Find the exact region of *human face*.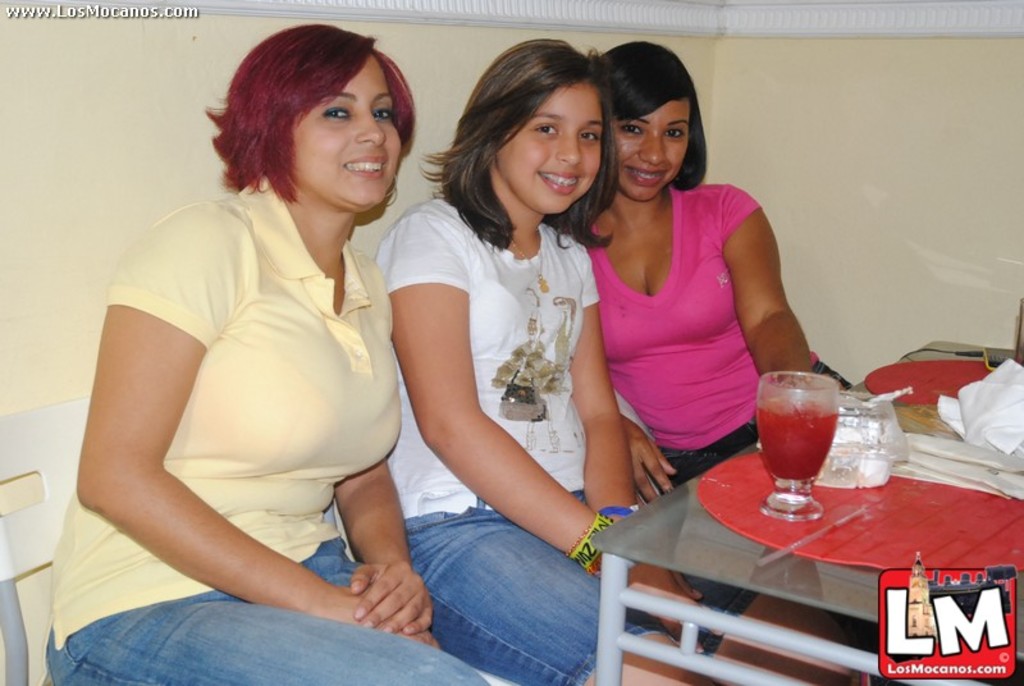
Exact region: detection(492, 81, 607, 211).
